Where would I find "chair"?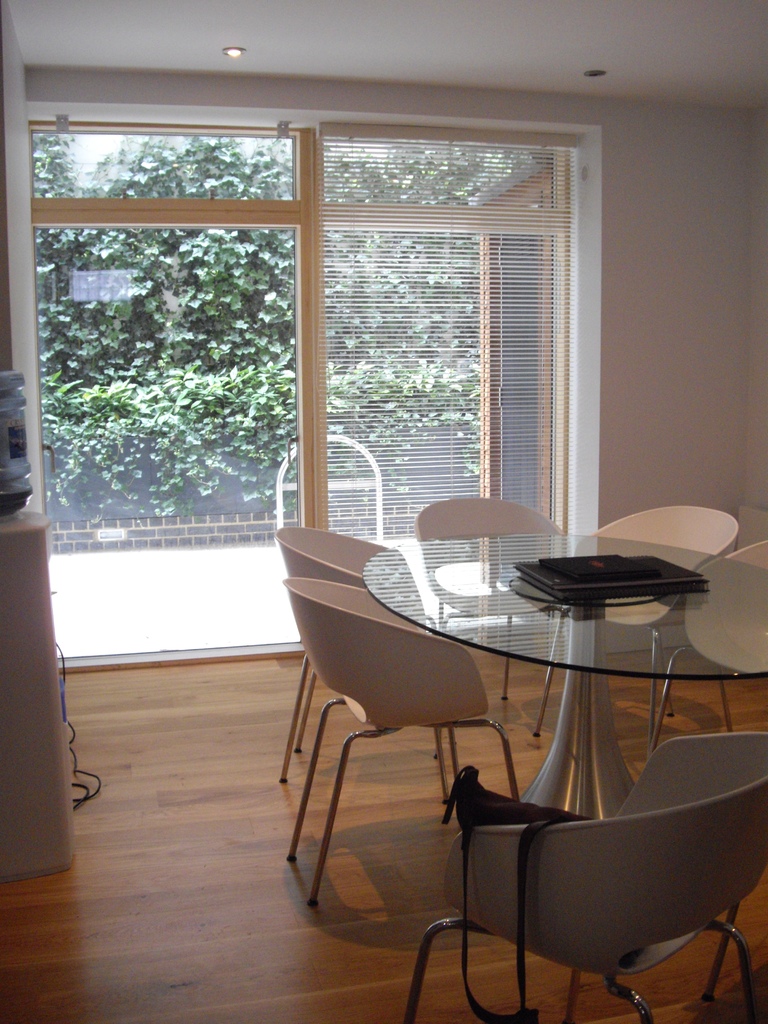
At {"x1": 536, "y1": 497, "x2": 747, "y2": 756}.
